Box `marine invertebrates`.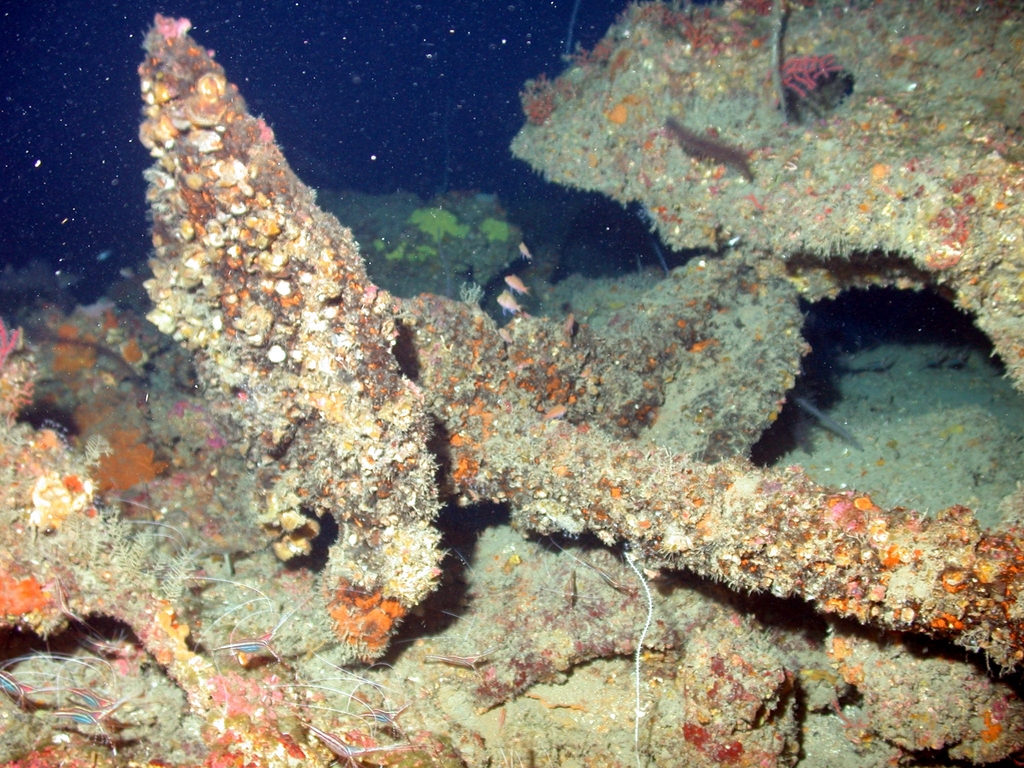
{"left": 756, "top": 47, "right": 856, "bottom": 127}.
